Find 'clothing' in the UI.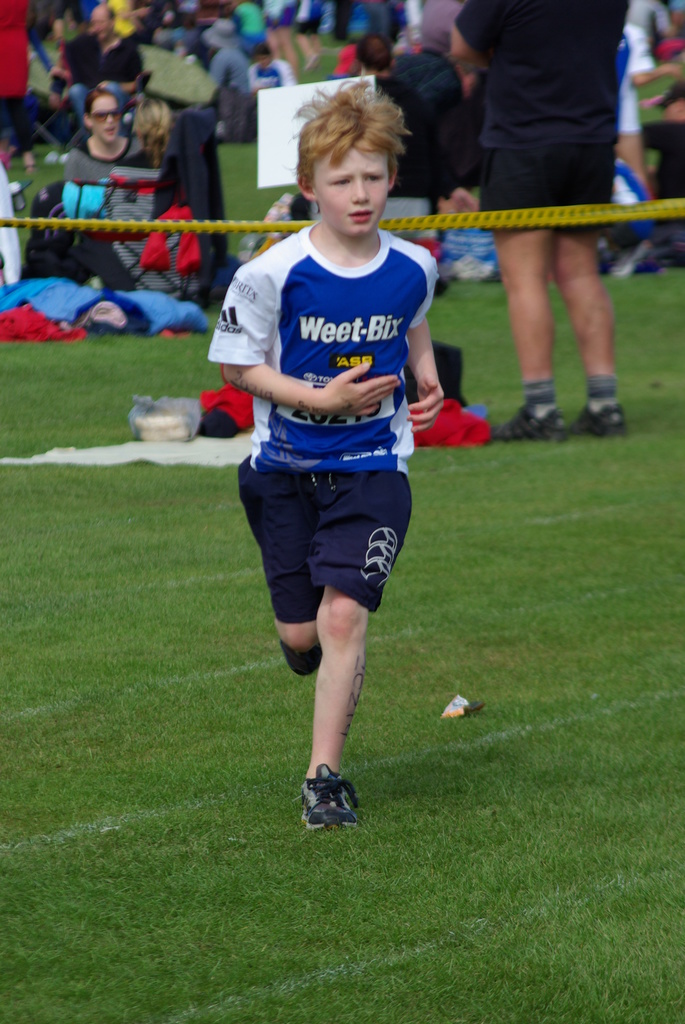
UI element at rect(63, 30, 141, 135).
